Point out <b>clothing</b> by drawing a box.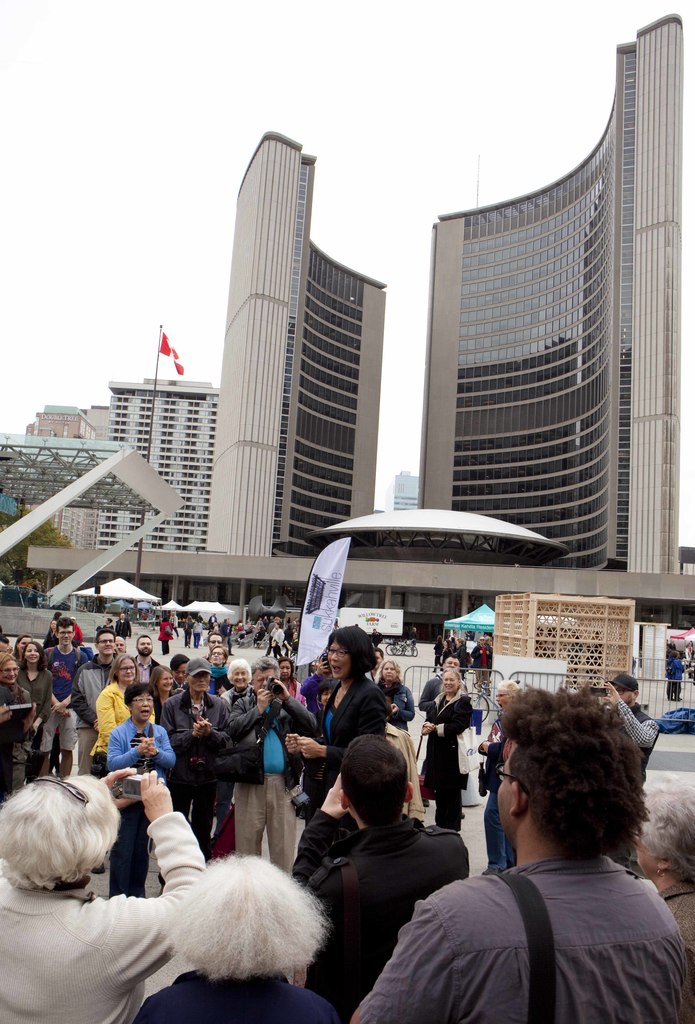
{"left": 42, "top": 646, "right": 87, "bottom": 692}.
